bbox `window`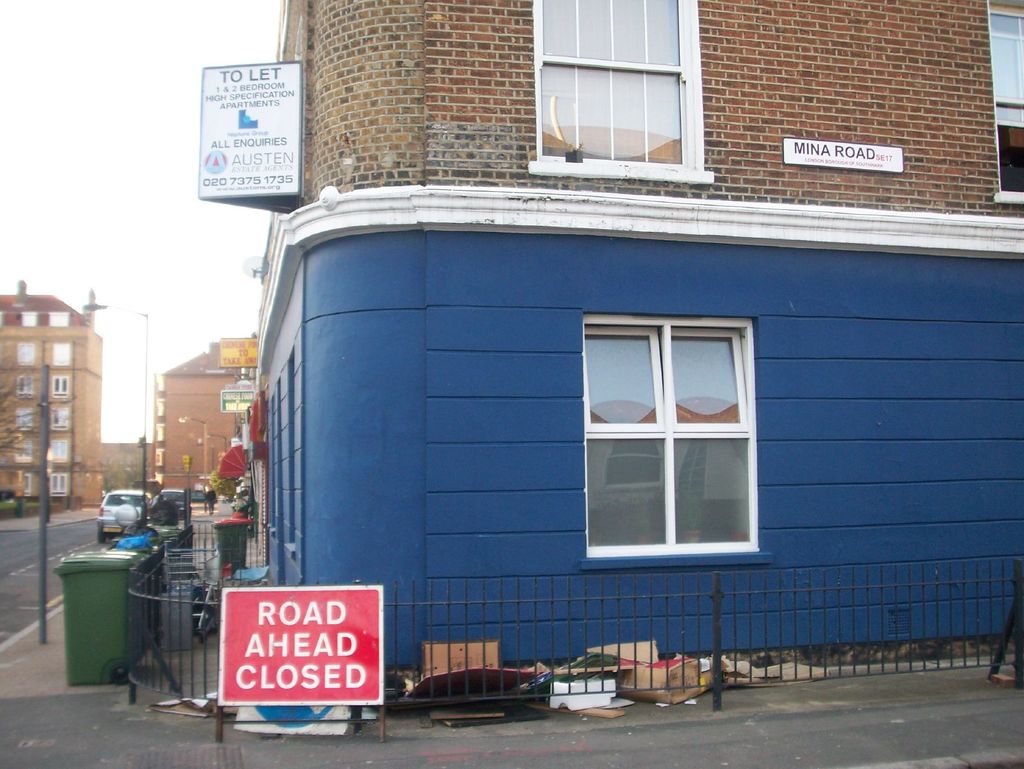
15, 472, 36, 496
